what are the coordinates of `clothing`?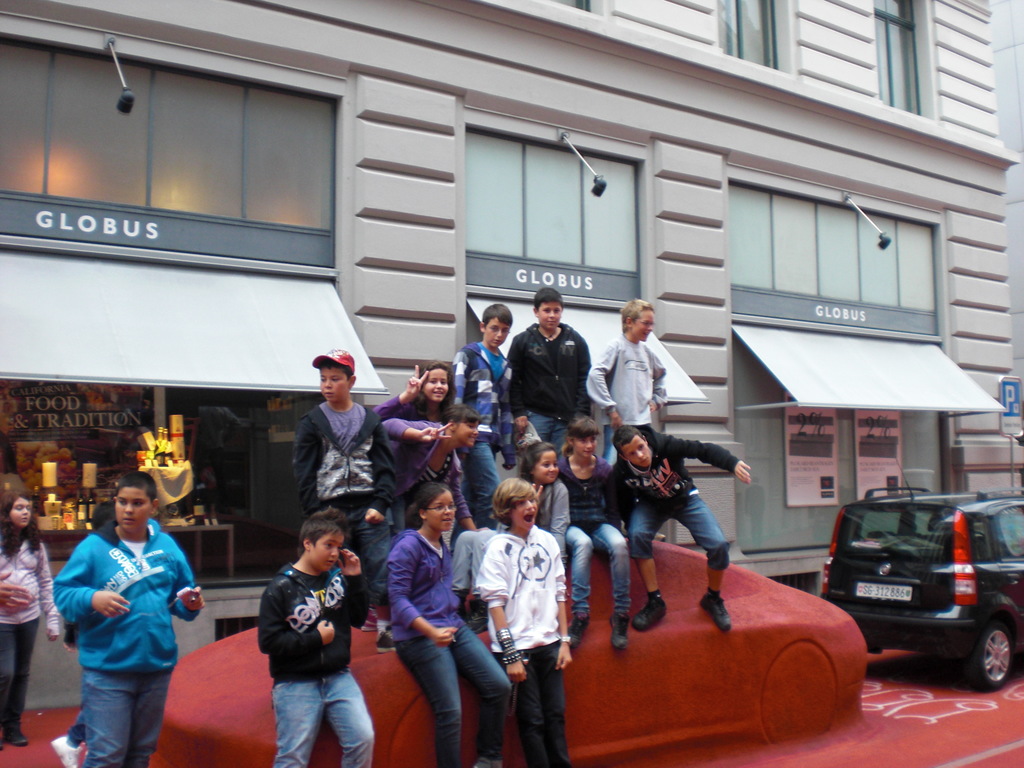
0/525/63/745.
